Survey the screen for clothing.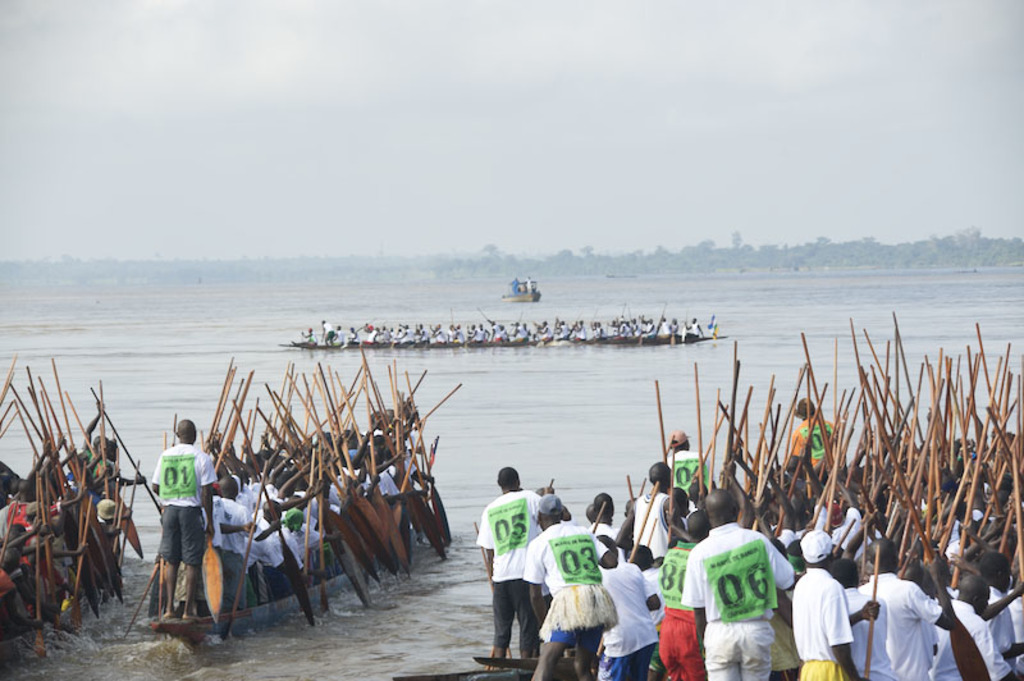
Survey found: box(524, 279, 535, 293).
